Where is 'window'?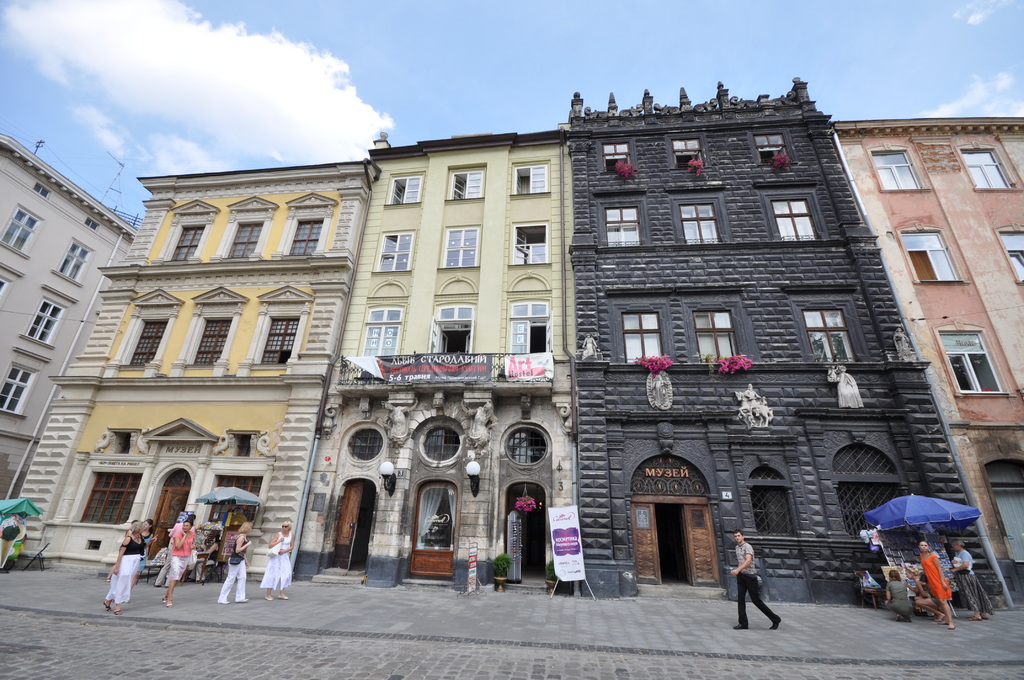
locate(228, 219, 261, 263).
